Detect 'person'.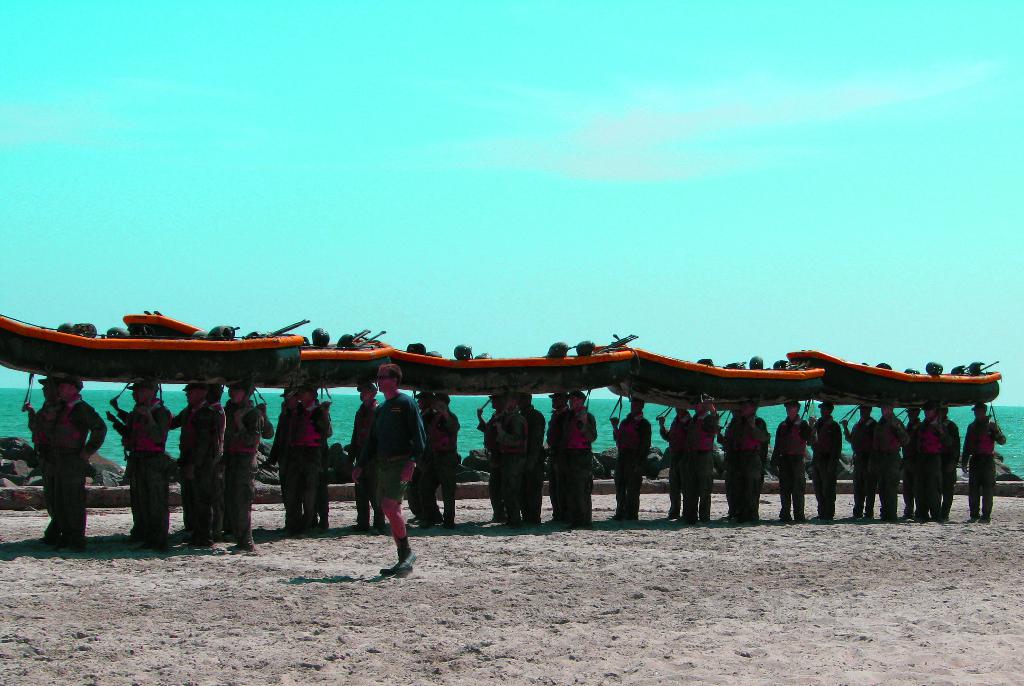
Detected at box=[938, 407, 965, 518].
